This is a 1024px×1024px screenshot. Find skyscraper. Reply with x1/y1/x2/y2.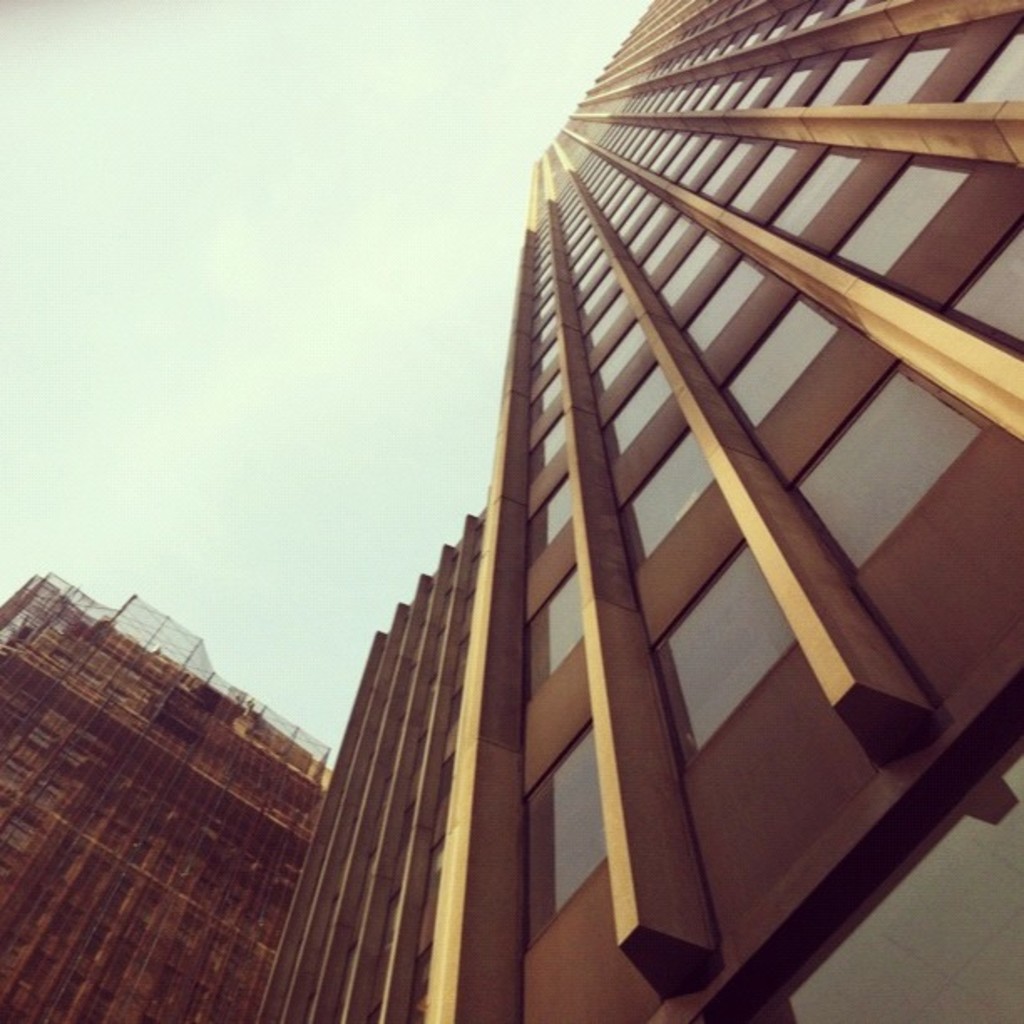
2/577/333/1022.
